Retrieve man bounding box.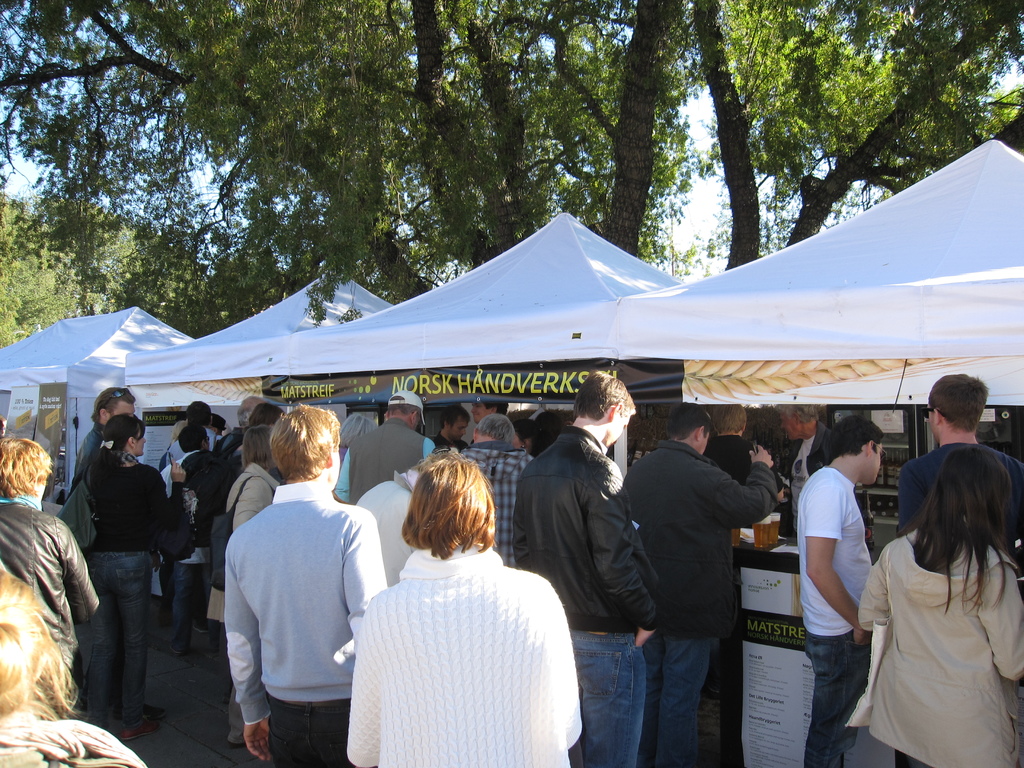
Bounding box: 76,389,134,482.
